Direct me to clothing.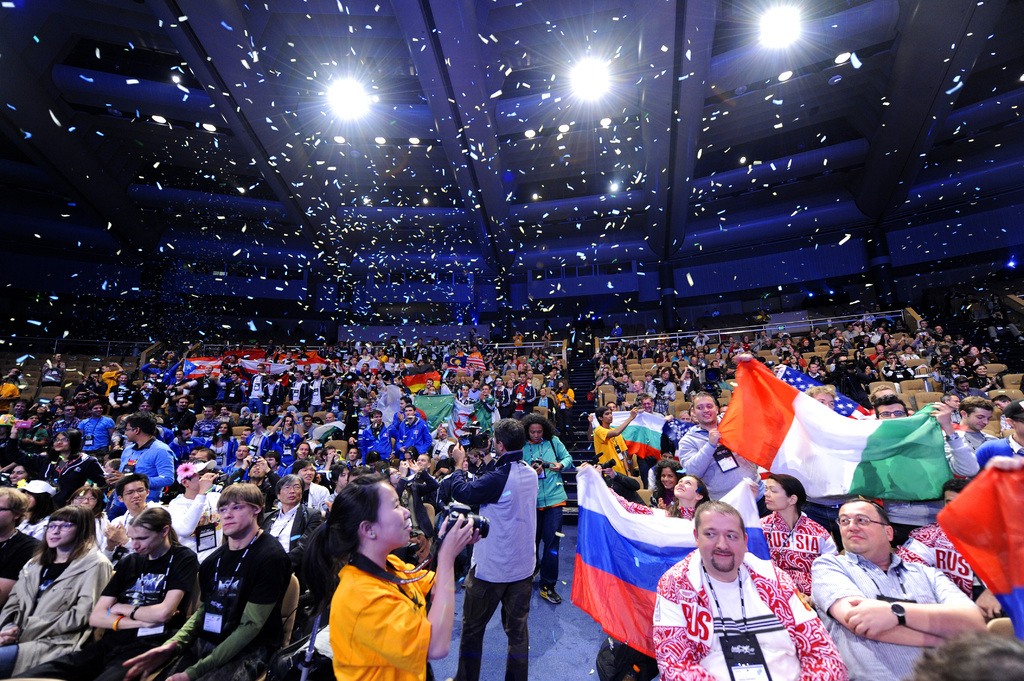
Direction: bbox=(758, 513, 836, 591).
